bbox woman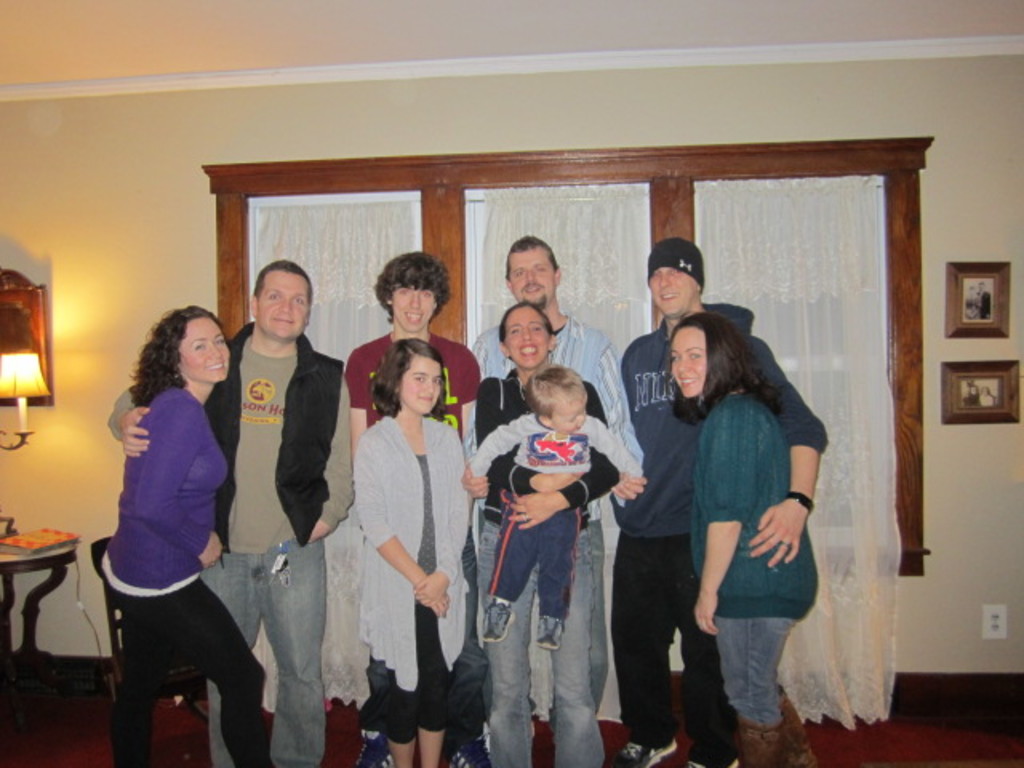
box=[85, 283, 258, 767]
